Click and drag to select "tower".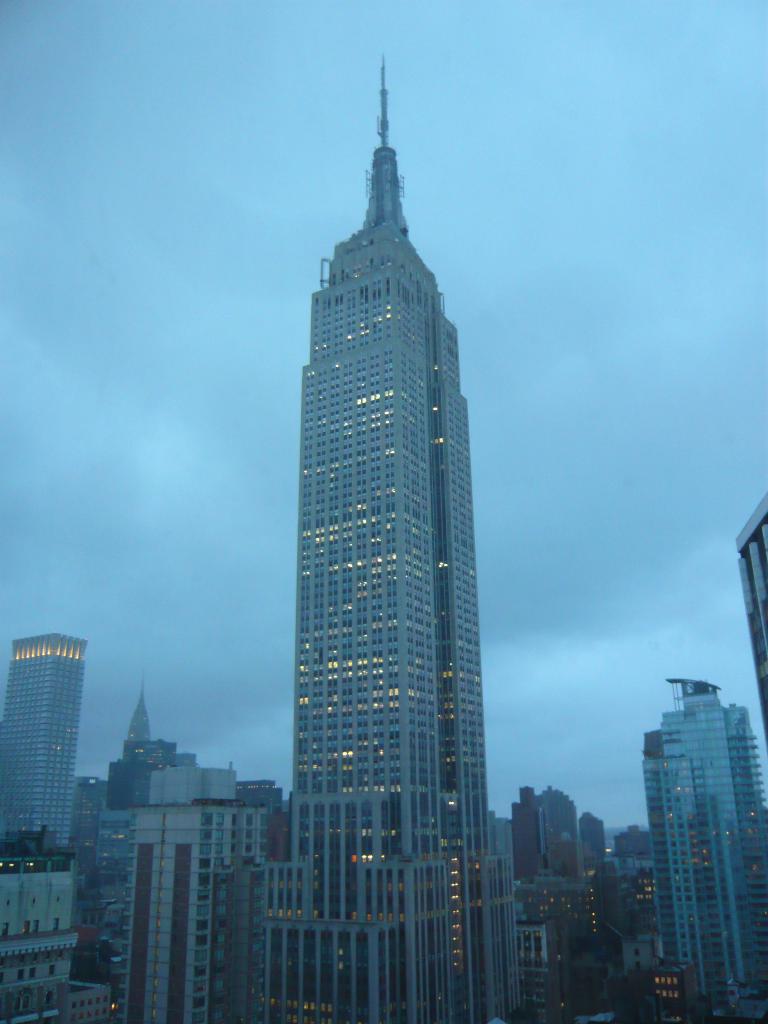
Selection: <region>735, 493, 767, 720</region>.
